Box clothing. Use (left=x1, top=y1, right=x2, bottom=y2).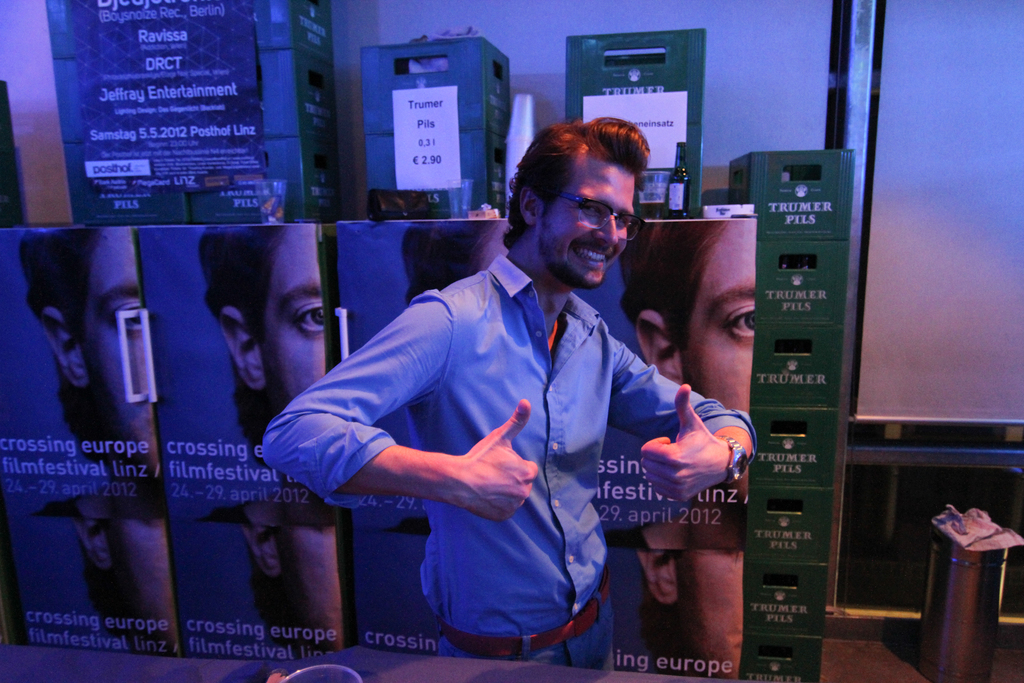
(left=323, top=145, right=757, bottom=661).
